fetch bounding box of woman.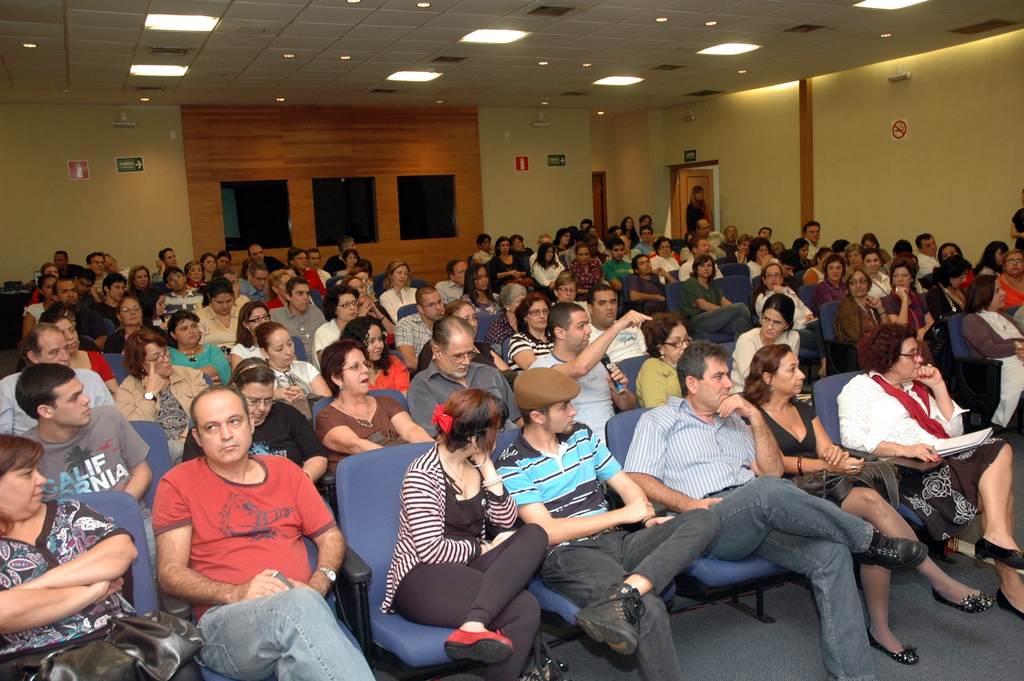
Bbox: (733,340,995,662).
